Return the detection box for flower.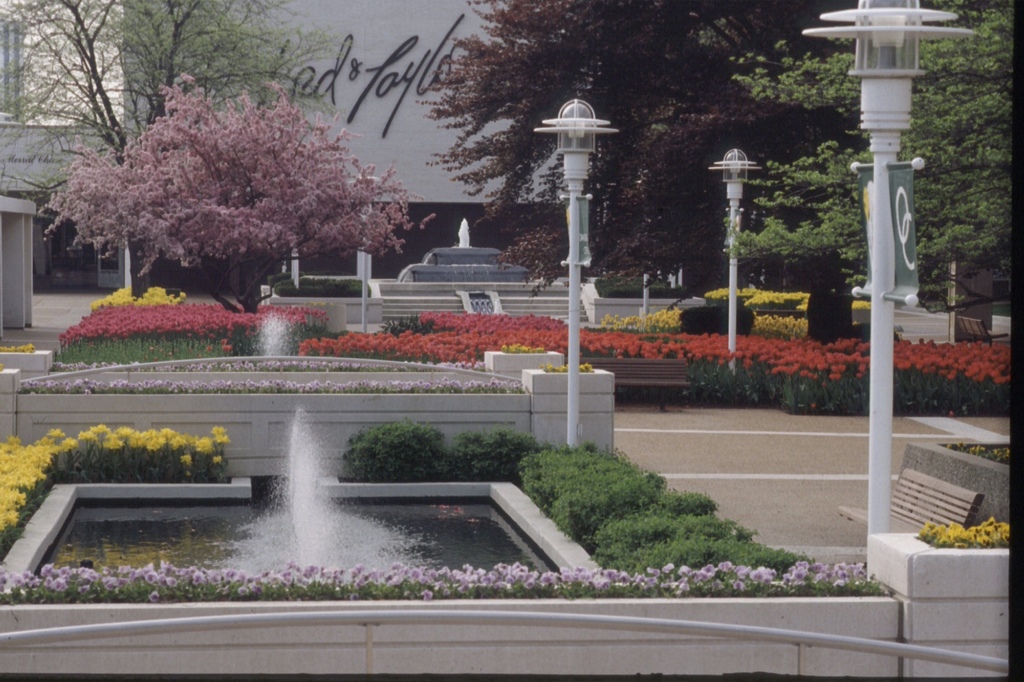
BBox(179, 455, 199, 468).
